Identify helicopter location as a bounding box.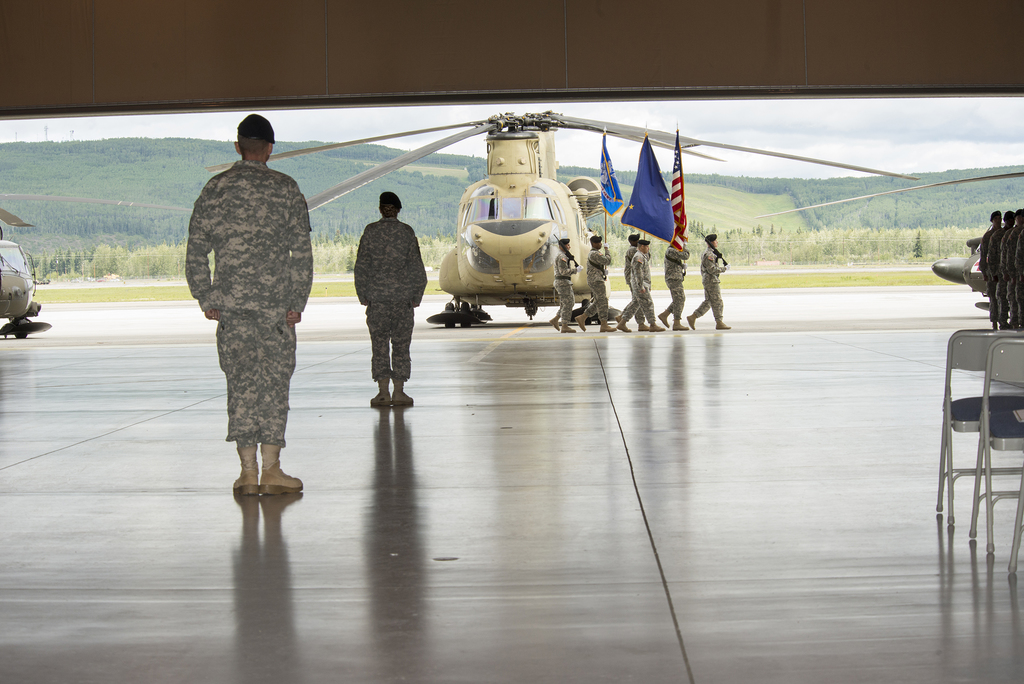
bbox(0, 190, 196, 337).
